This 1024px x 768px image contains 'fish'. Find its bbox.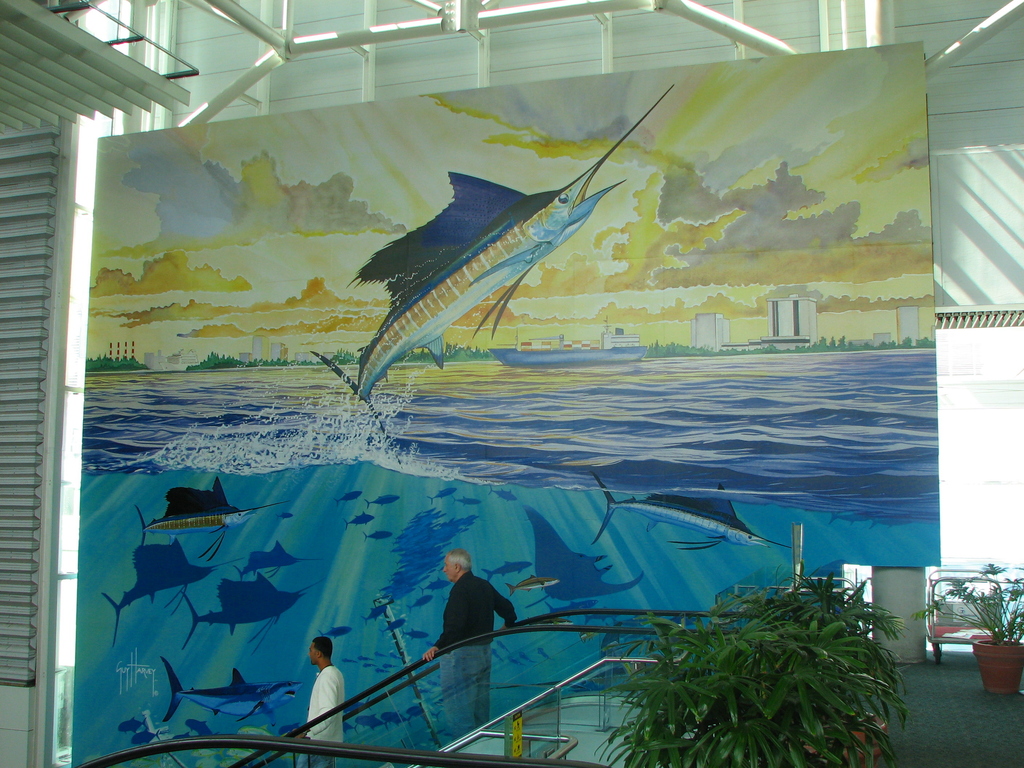
bbox=(384, 712, 409, 723).
